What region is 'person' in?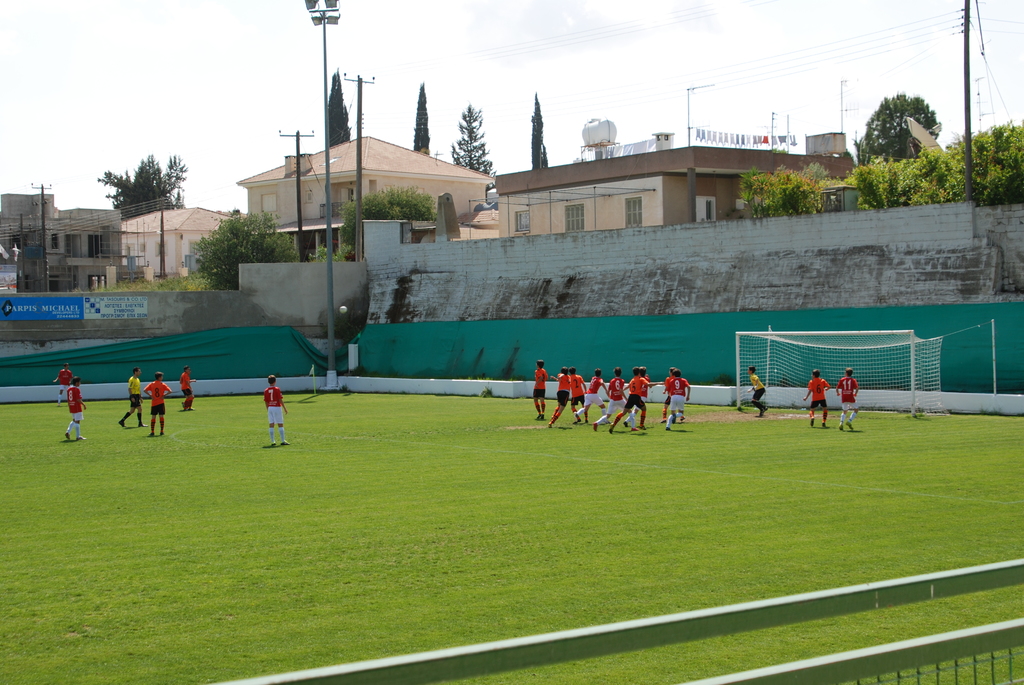
<region>561, 374, 610, 413</region>.
